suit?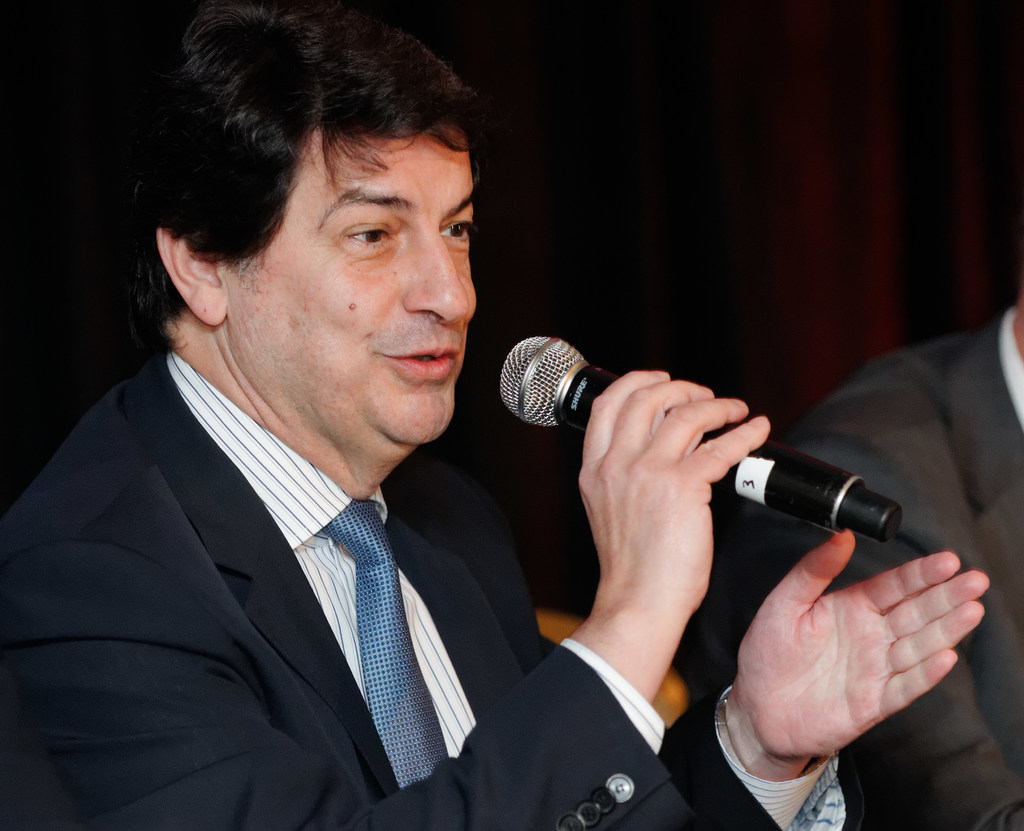
pyautogui.locateOnScreen(681, 295, 1023, 830)
